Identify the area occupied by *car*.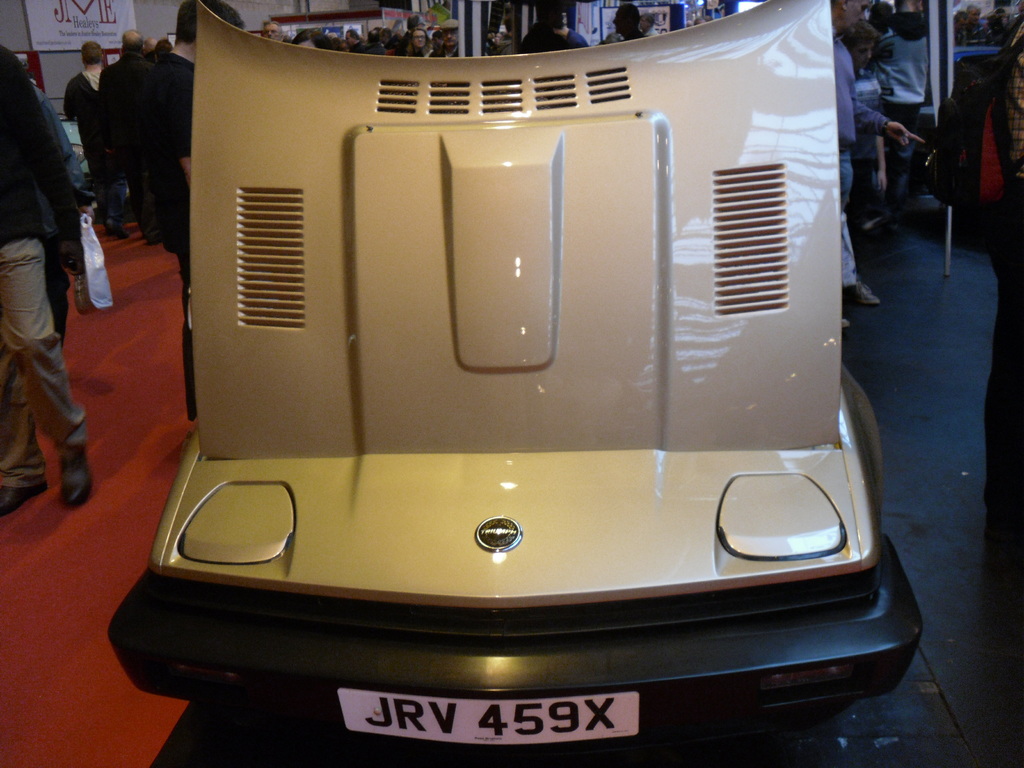
Area: bbox=[79, 0, 947, 767].
